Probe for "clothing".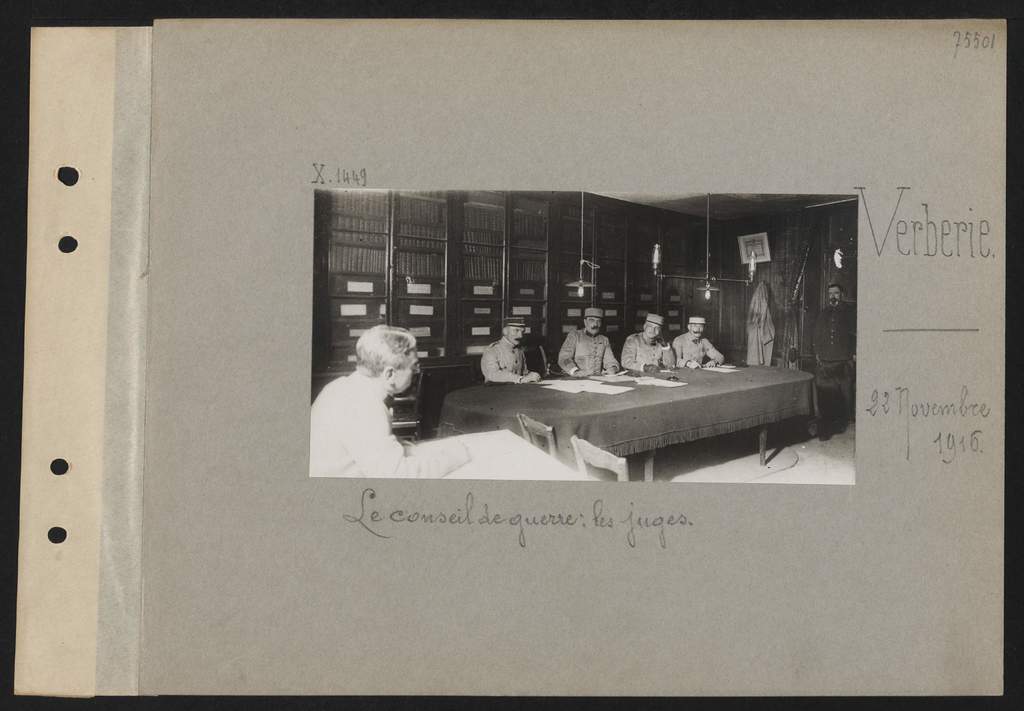
Probe result: 556,329,621,376.
